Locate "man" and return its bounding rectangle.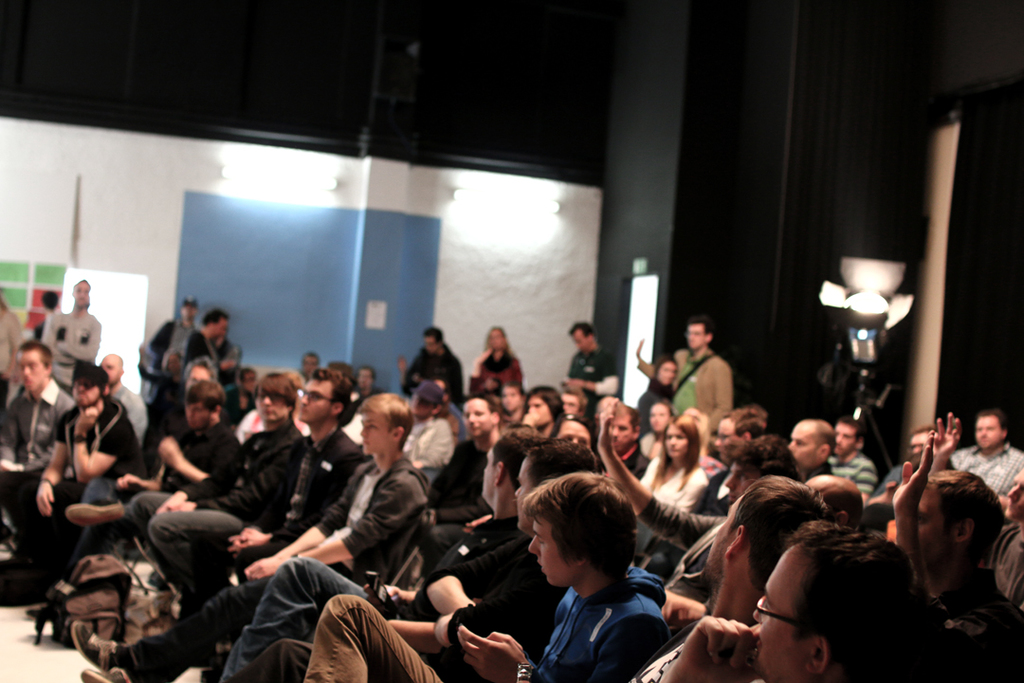
[878,455,1023,655].
